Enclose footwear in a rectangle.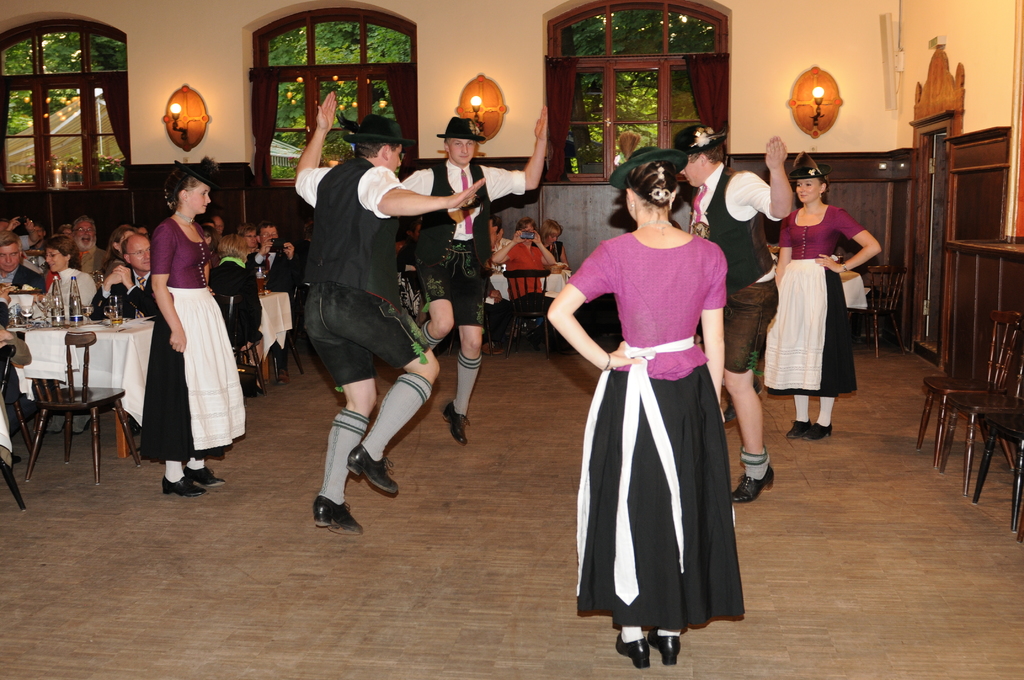
<bbox>312, 499, 364, 530</bbox>.
